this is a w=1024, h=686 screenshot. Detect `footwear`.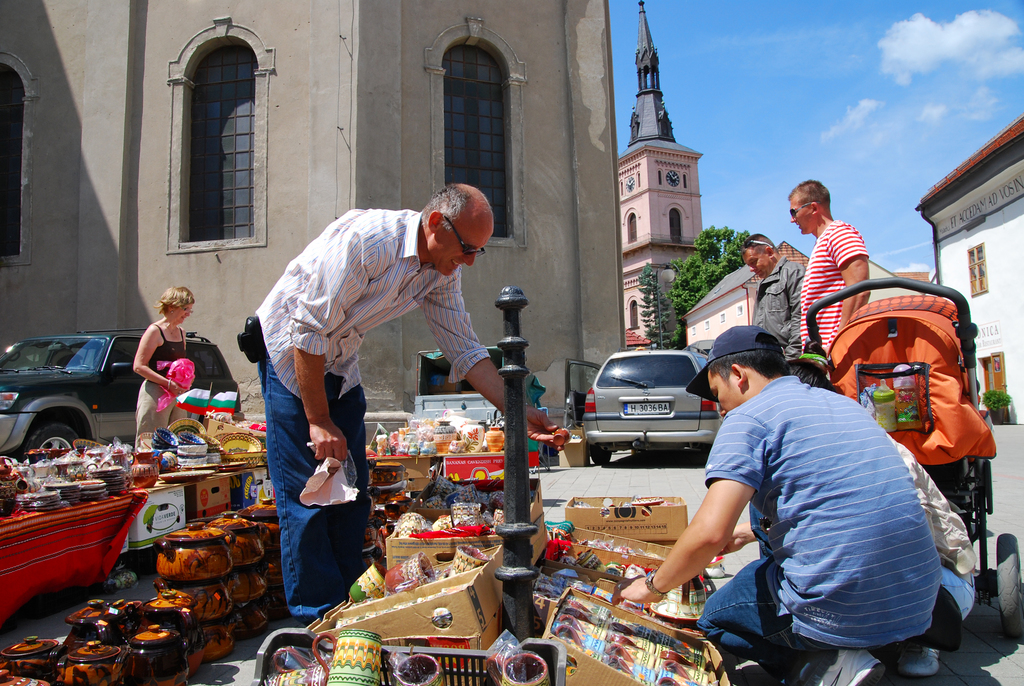
box=[899, 646, 940, 674].
